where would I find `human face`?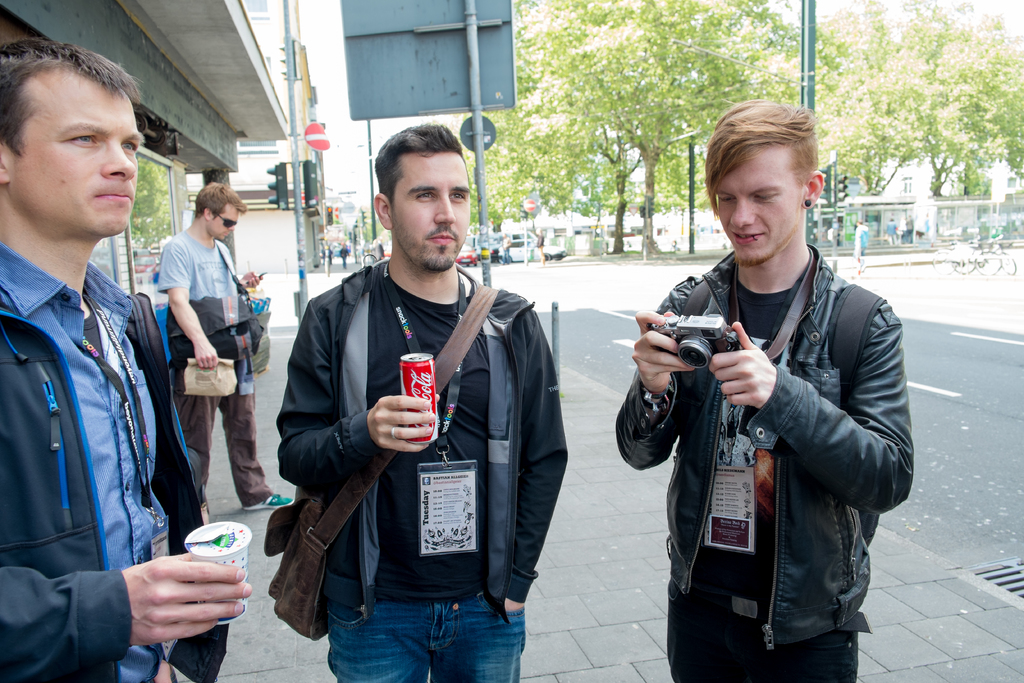
At (x1=210, y1=199, x2=236, y2=241).
